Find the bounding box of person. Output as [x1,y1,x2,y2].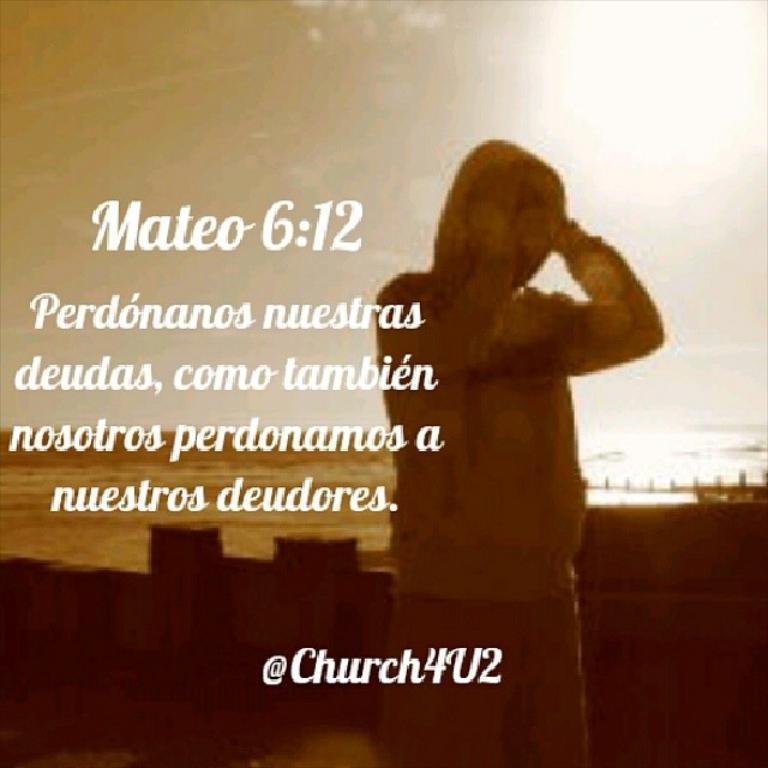
[372,136,671,764].
